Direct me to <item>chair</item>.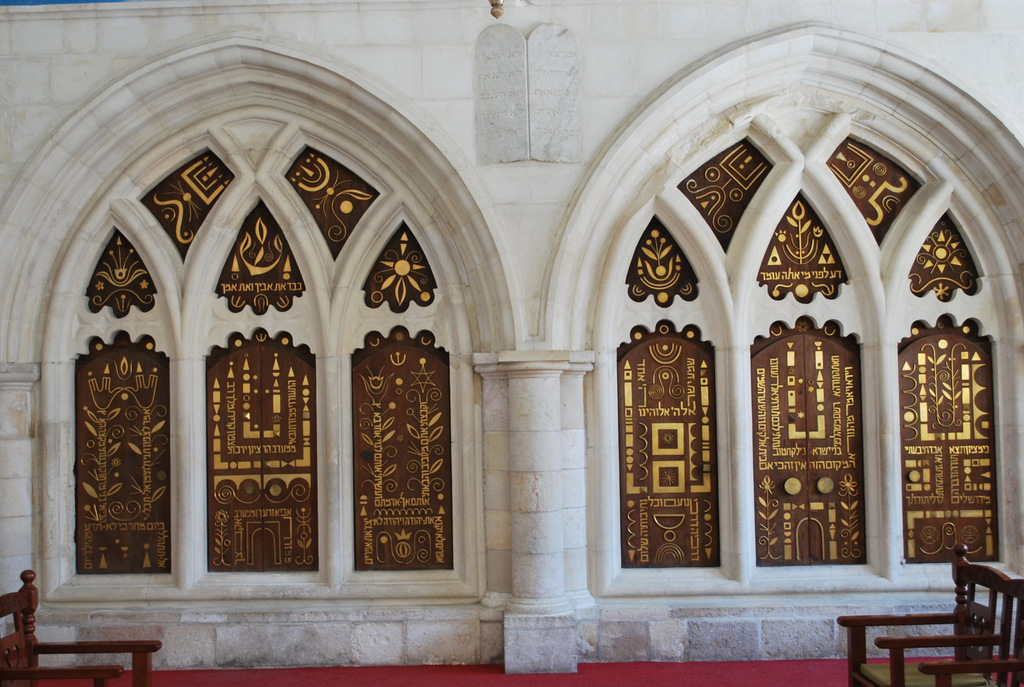
Direction: select_region(893, 580, 1023, 686).
